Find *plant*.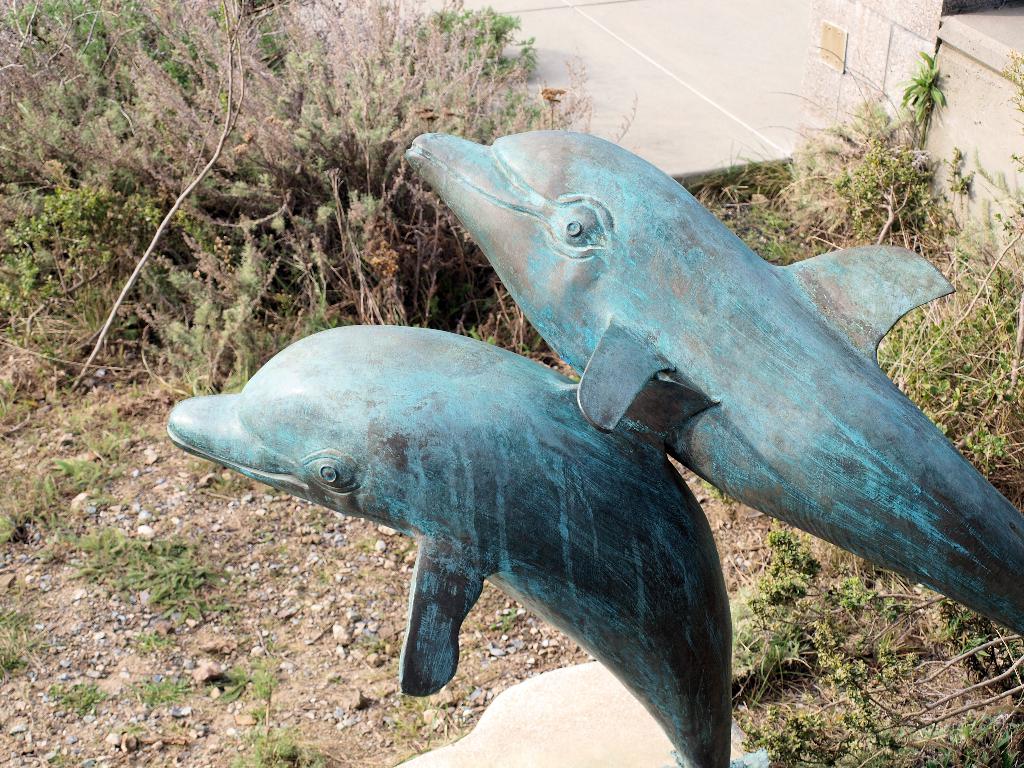
701,482,724,506.
